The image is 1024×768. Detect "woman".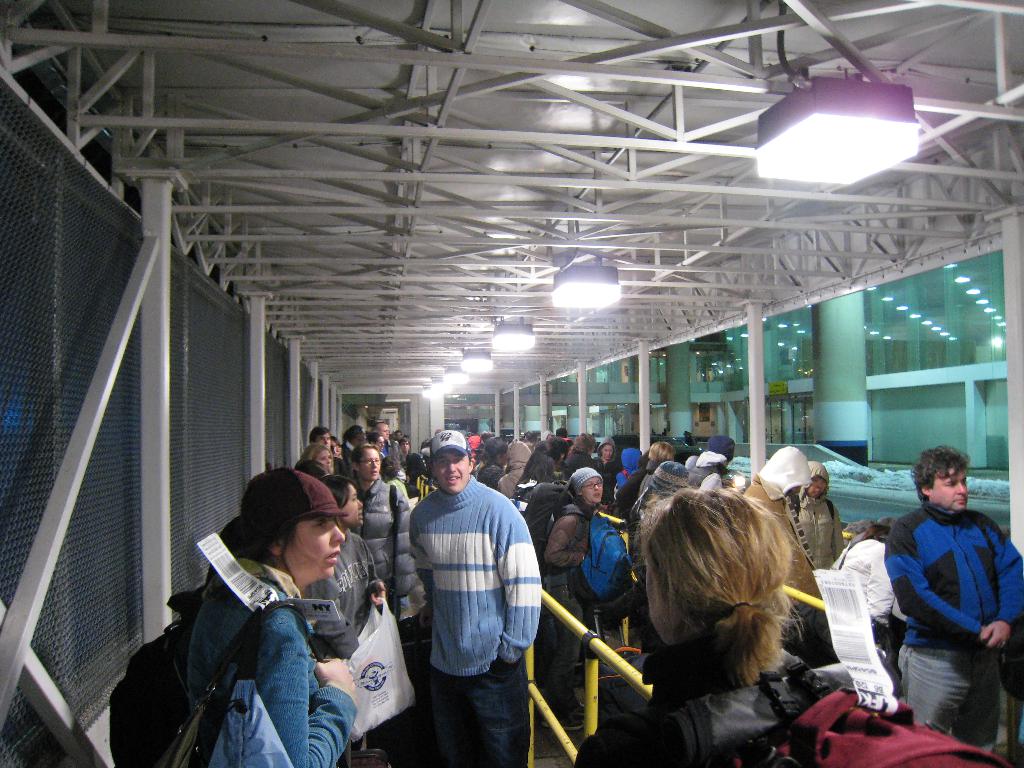
Detection: (x1=342, y1=442, x2=413, y2=609).
